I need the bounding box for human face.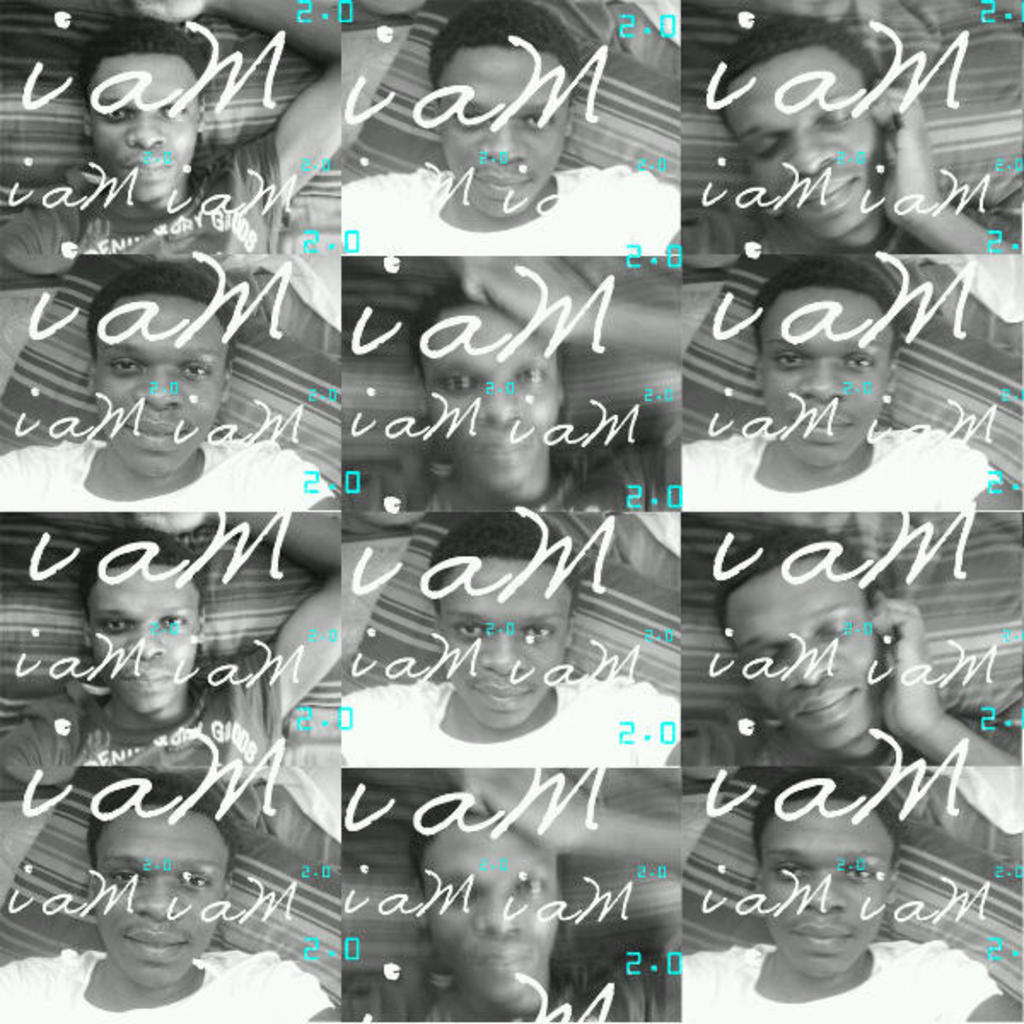
Here it is: bbox=(97, 300, 227, 471).
